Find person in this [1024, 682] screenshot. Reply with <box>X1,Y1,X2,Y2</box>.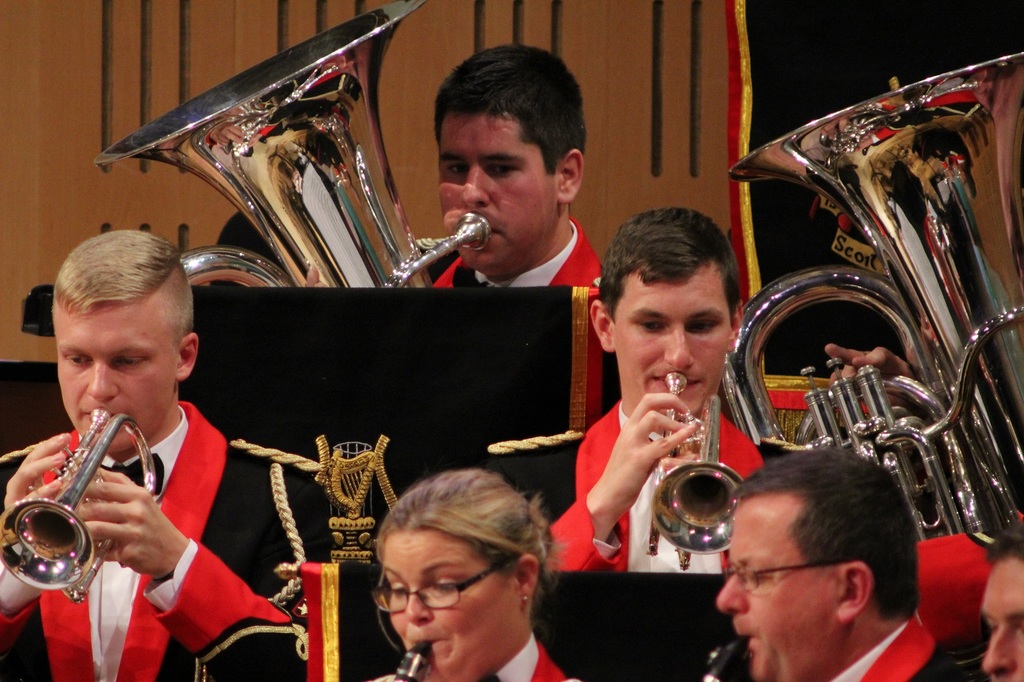
<box>368,459,578,681</box>.
